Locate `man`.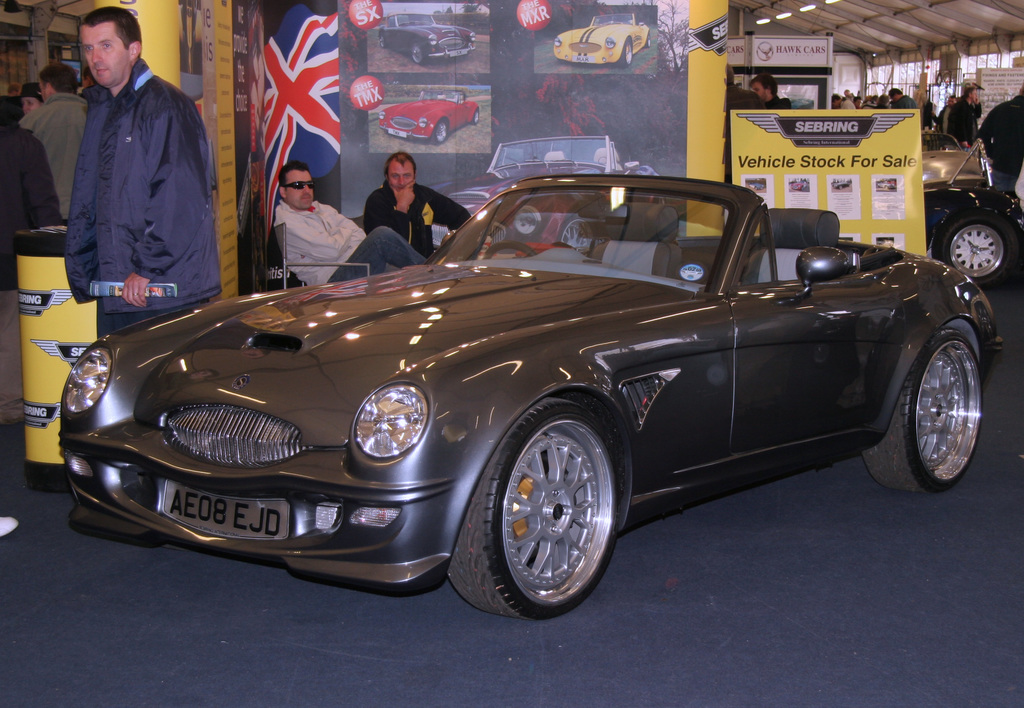
Bounding box: rect(273, 157, 428, 287).
